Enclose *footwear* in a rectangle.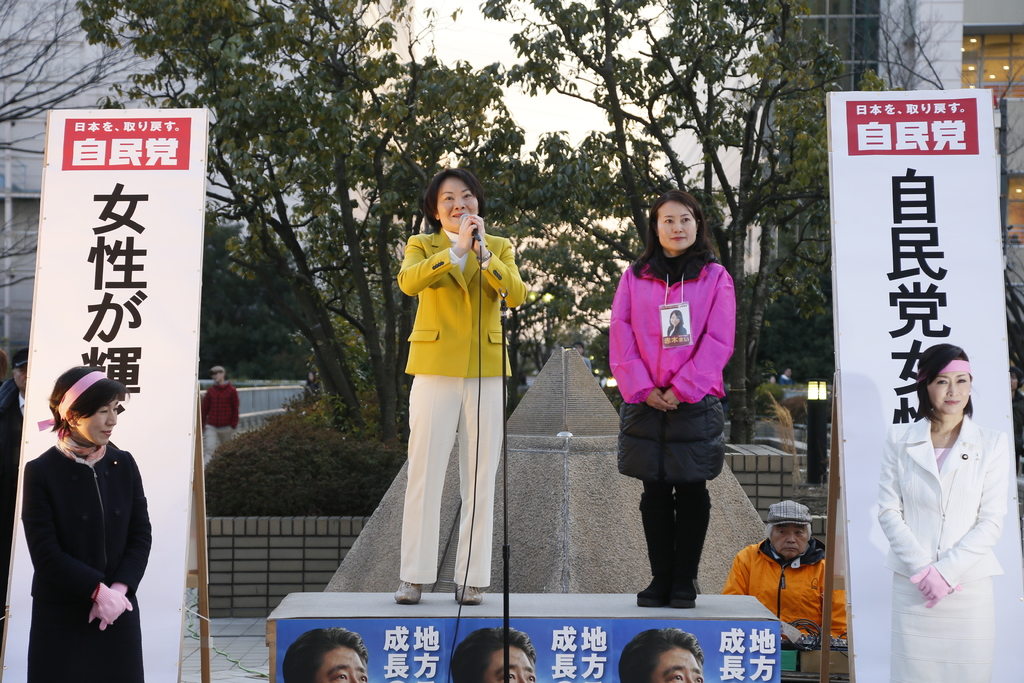
[452,584,481,604].
